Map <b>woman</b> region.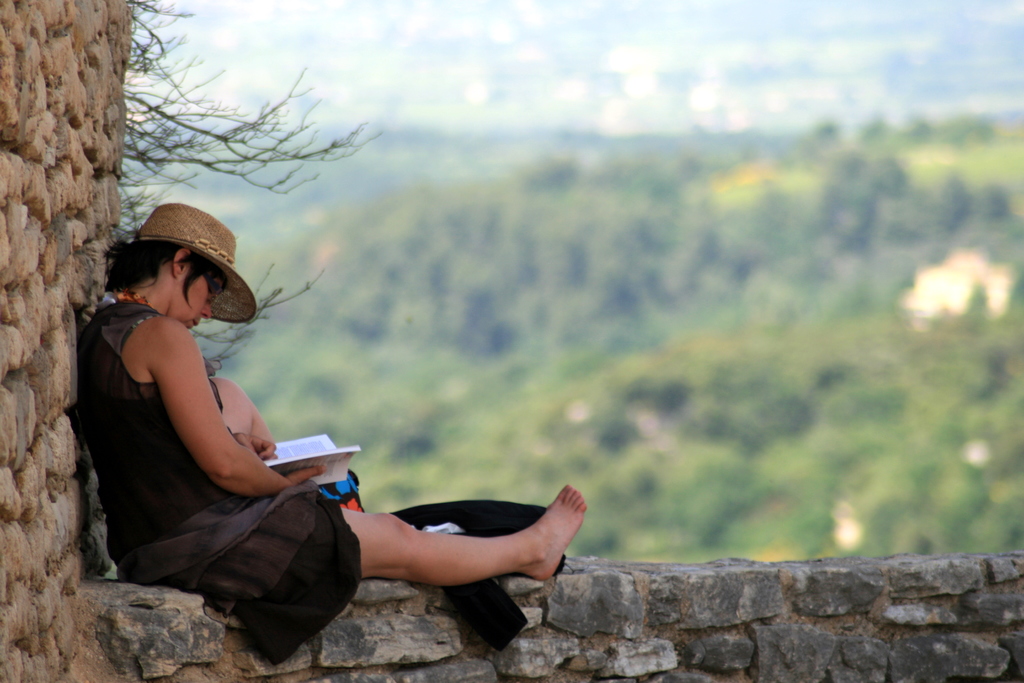
Mapped to (left=90, top=208, right=533, bottom=680).
